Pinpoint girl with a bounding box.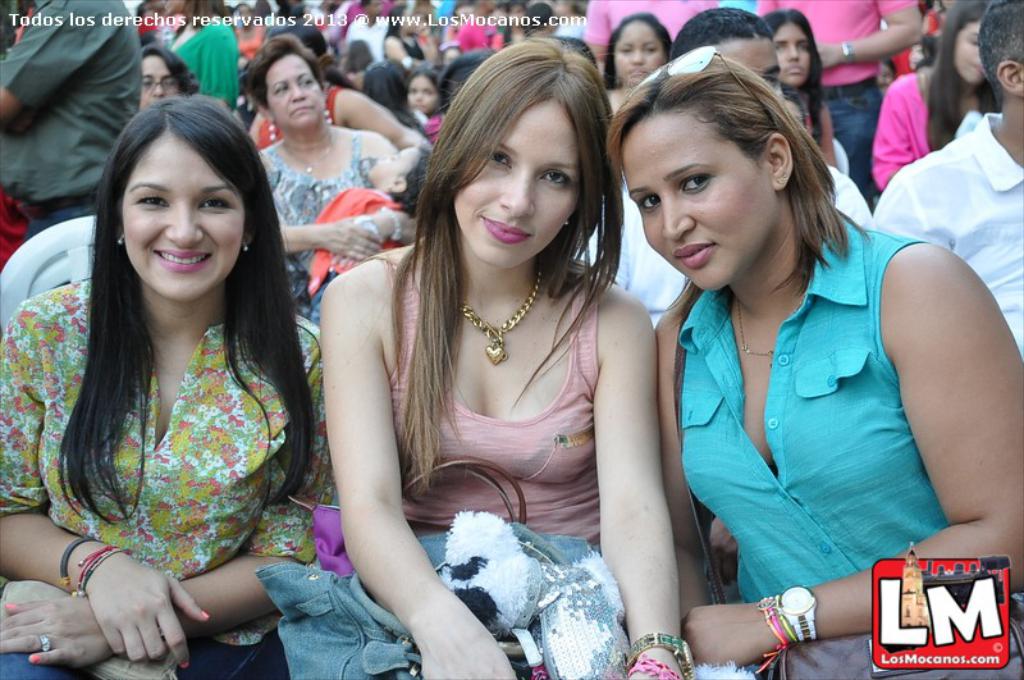
bbox=(403, 65, 447, 147).
